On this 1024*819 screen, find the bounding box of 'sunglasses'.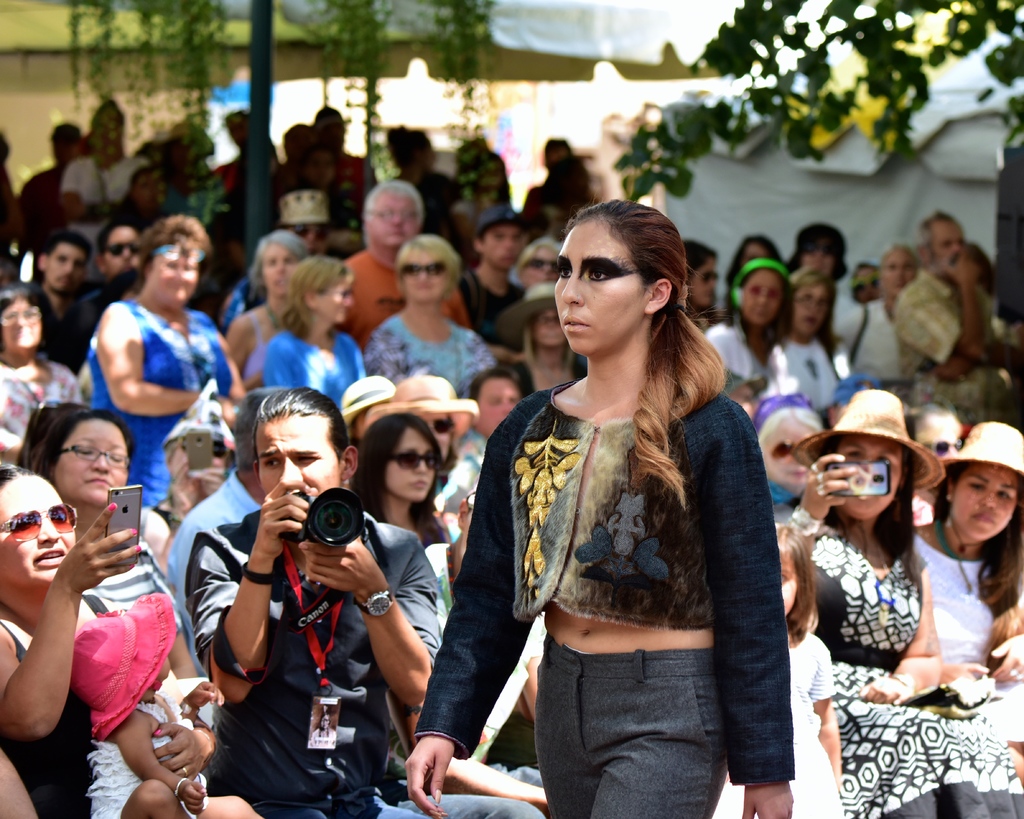
Bounding box: left=699, top=270, right=721, bottom=288.
